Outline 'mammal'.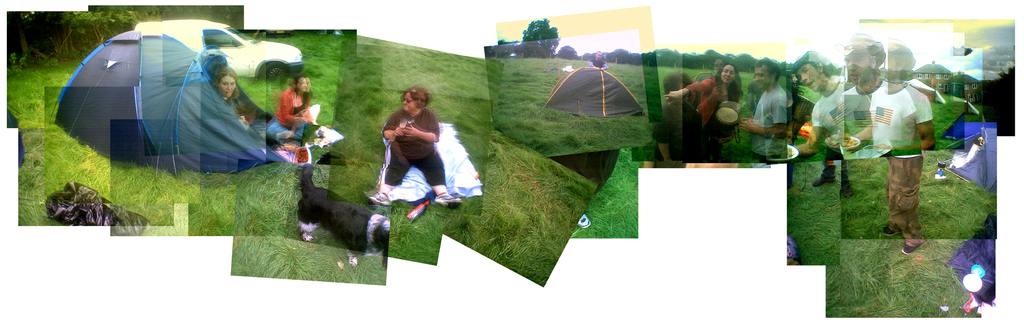
Outline: 747,56,790,162.
